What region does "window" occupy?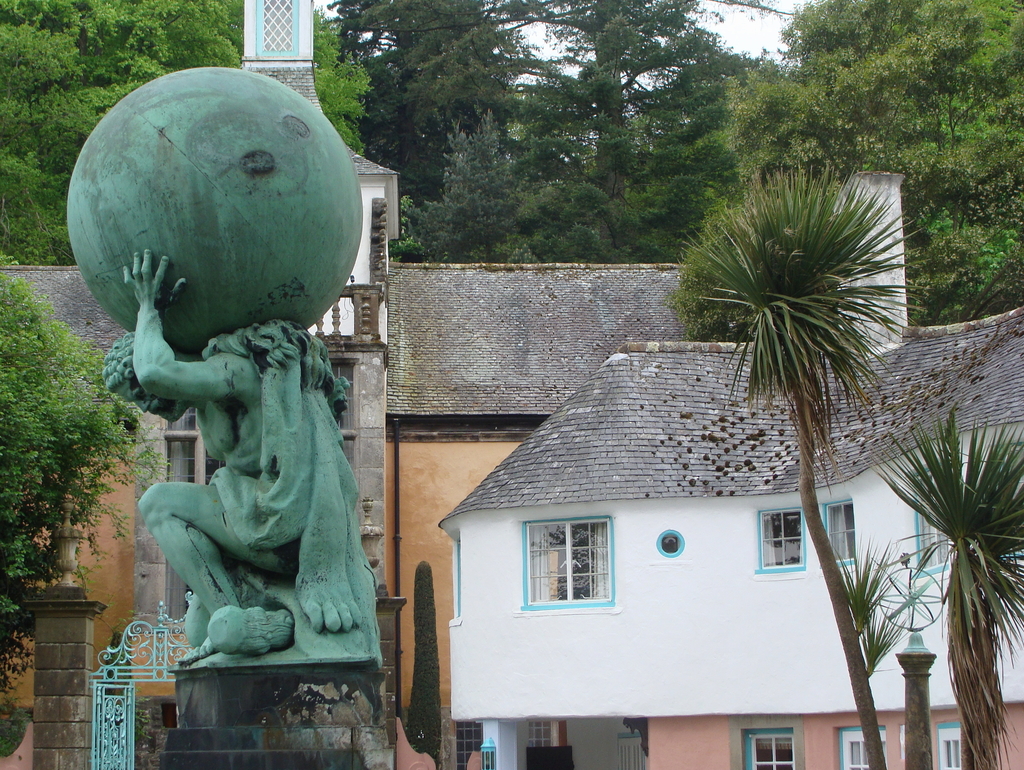
742/728/801/769.
